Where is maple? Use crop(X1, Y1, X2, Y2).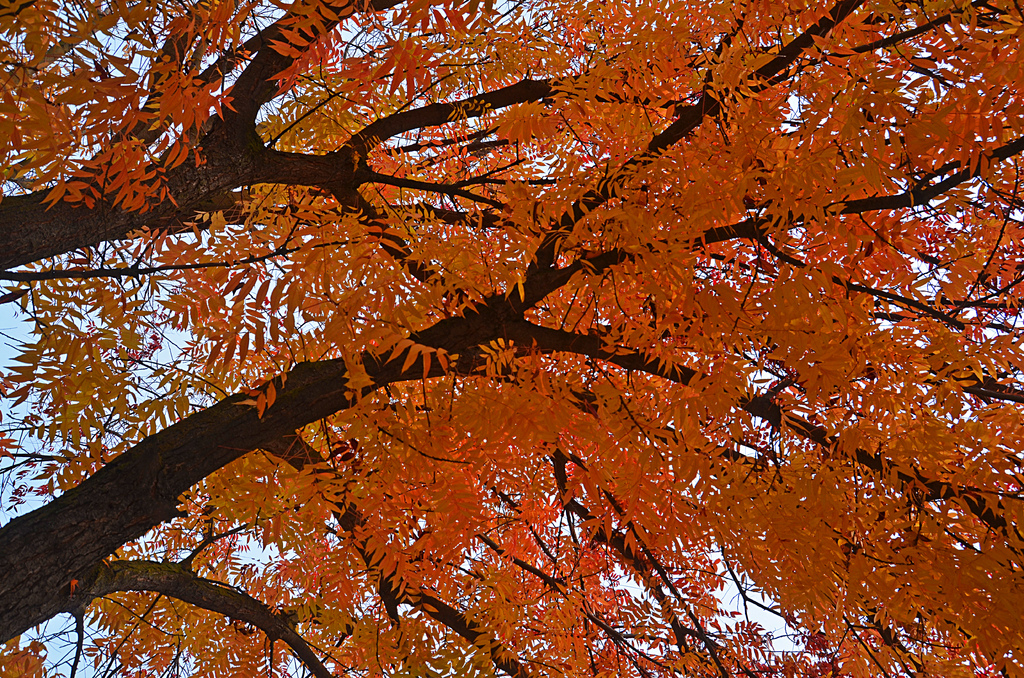
crop(0, 0, 1023, 677).
